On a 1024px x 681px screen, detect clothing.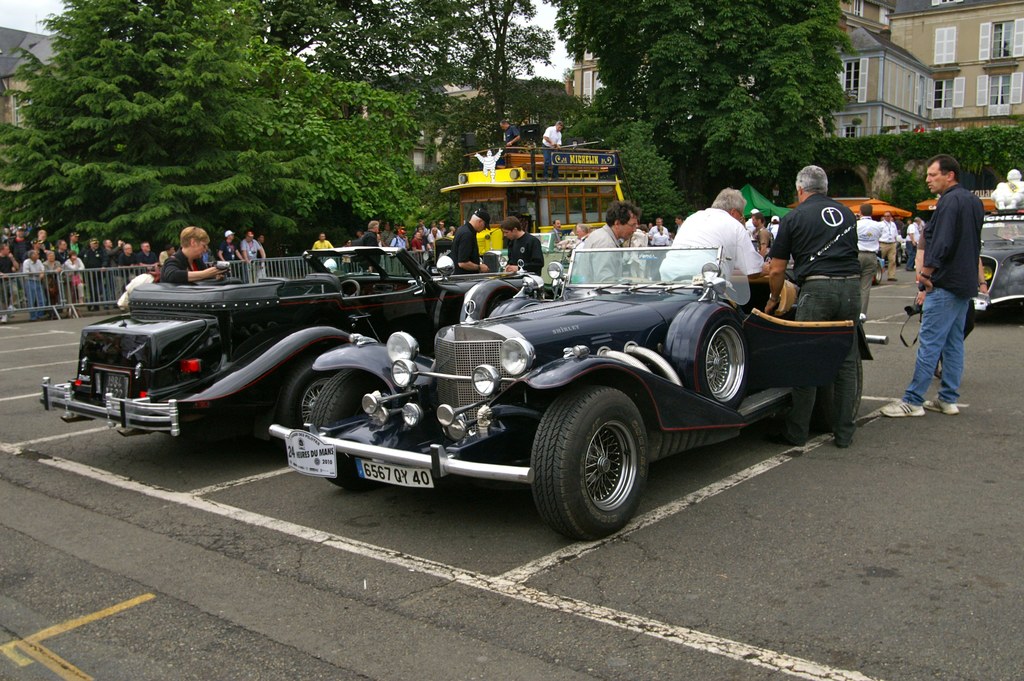
x1=257, y1=238, x2=273, y2=276.
